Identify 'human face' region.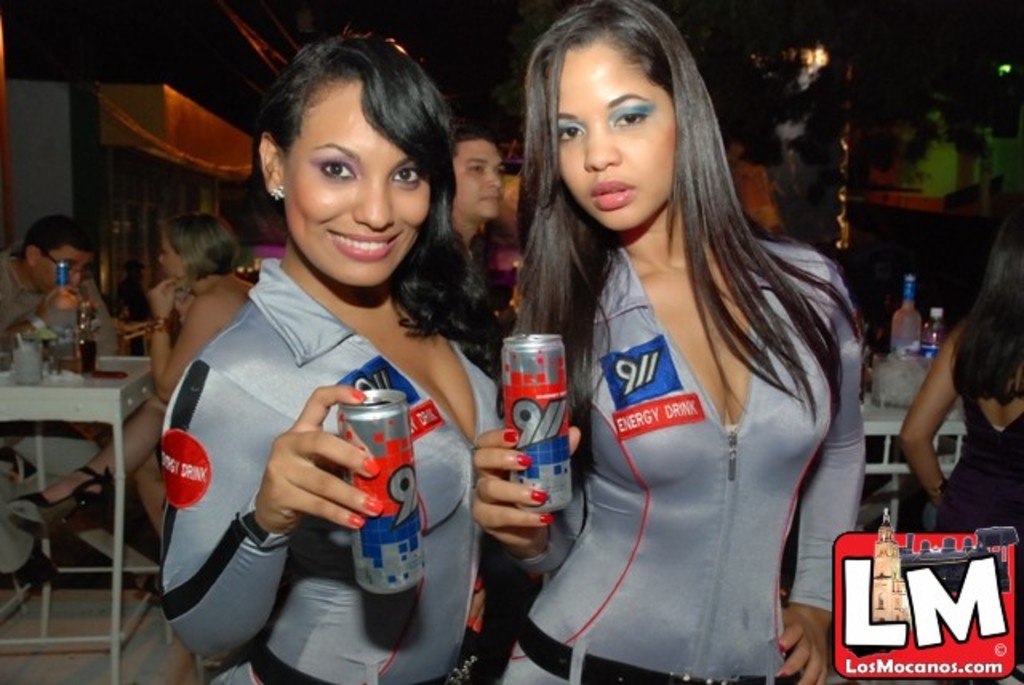
Region: rect(555, 38, 674, 227).
